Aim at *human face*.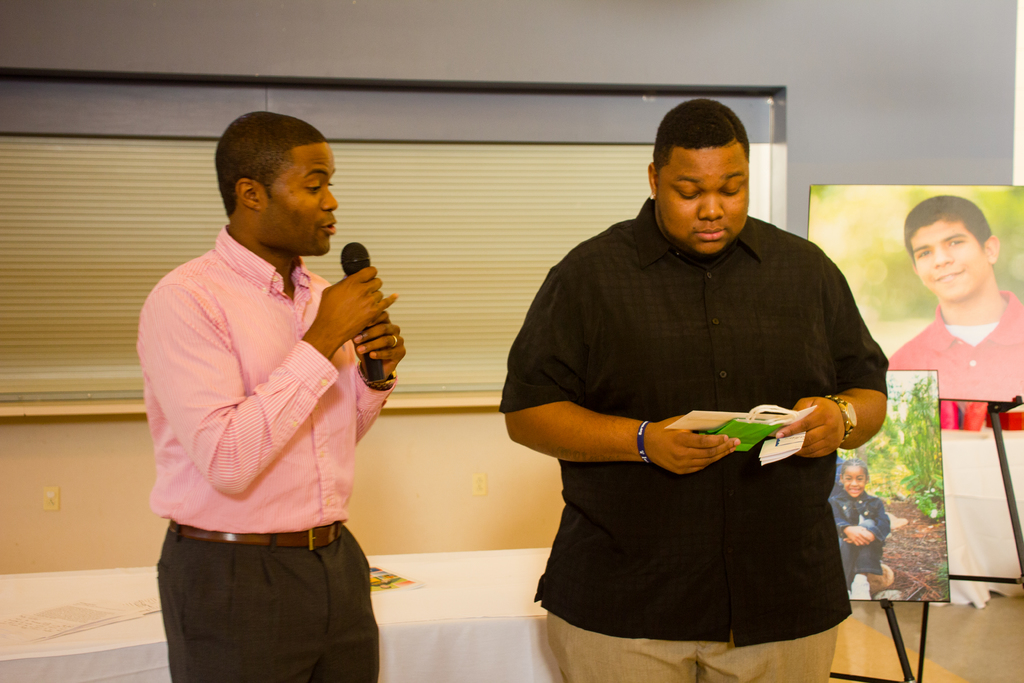
Aimed at l=909, t=222, r=988, b=304.
